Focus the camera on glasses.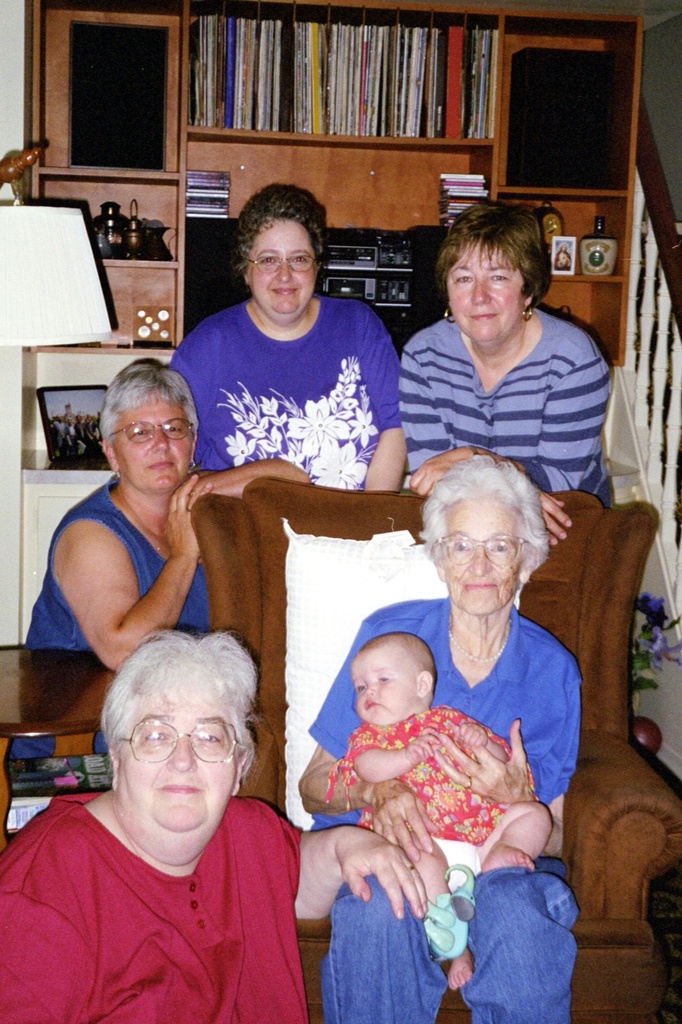
Focus region: 116,717,242,764.
